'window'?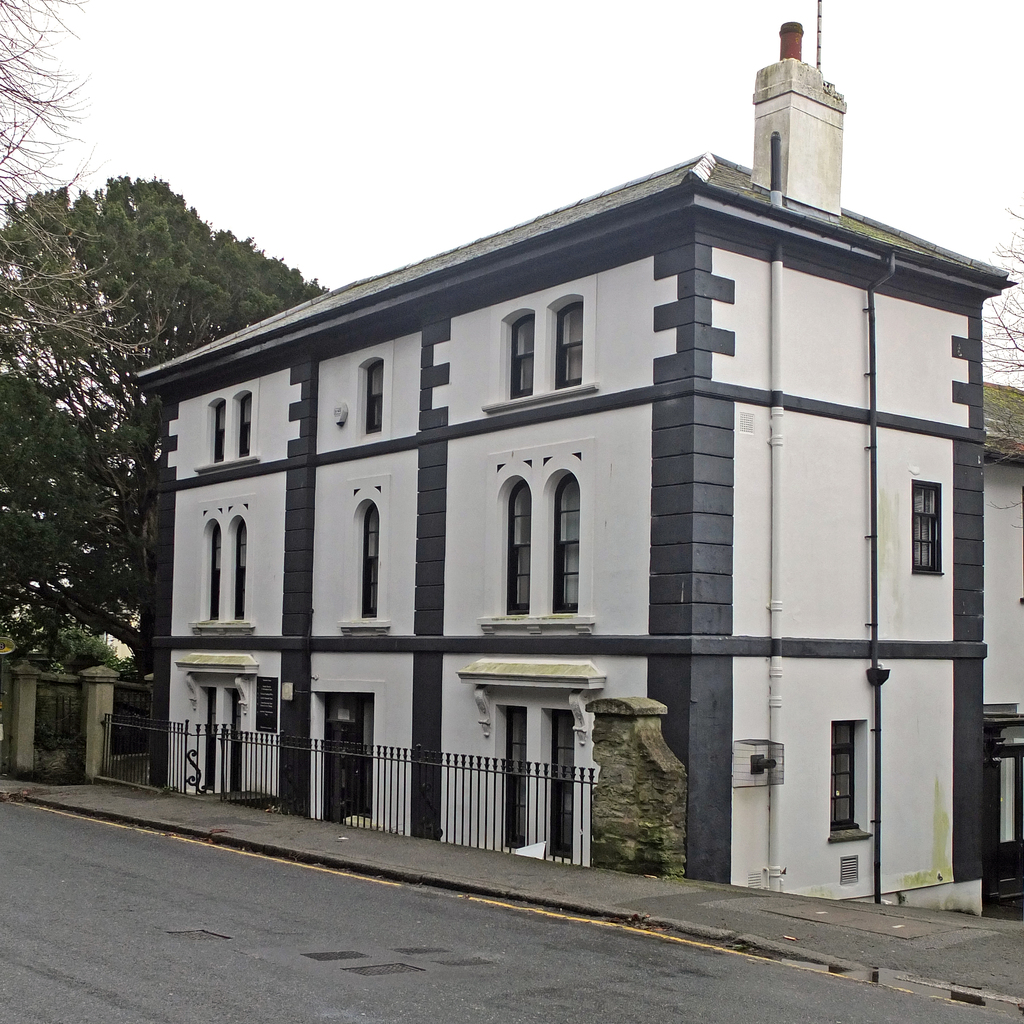
(left=239, top=392, right=253, bottom=455)
